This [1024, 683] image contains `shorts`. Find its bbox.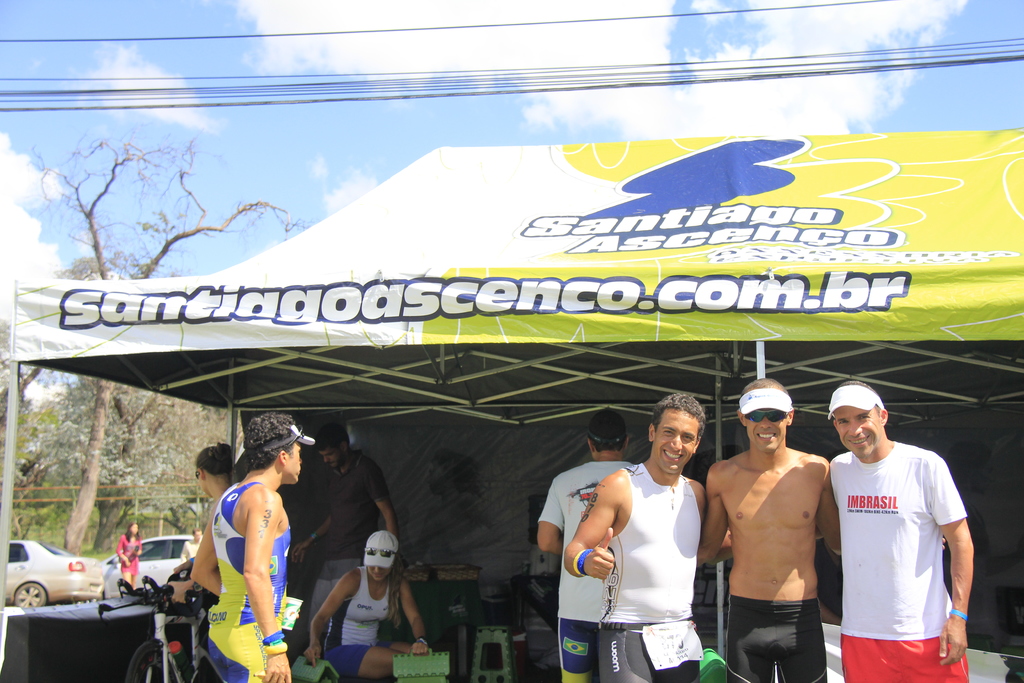
left=840, top=638, right=970, bottom=682.
